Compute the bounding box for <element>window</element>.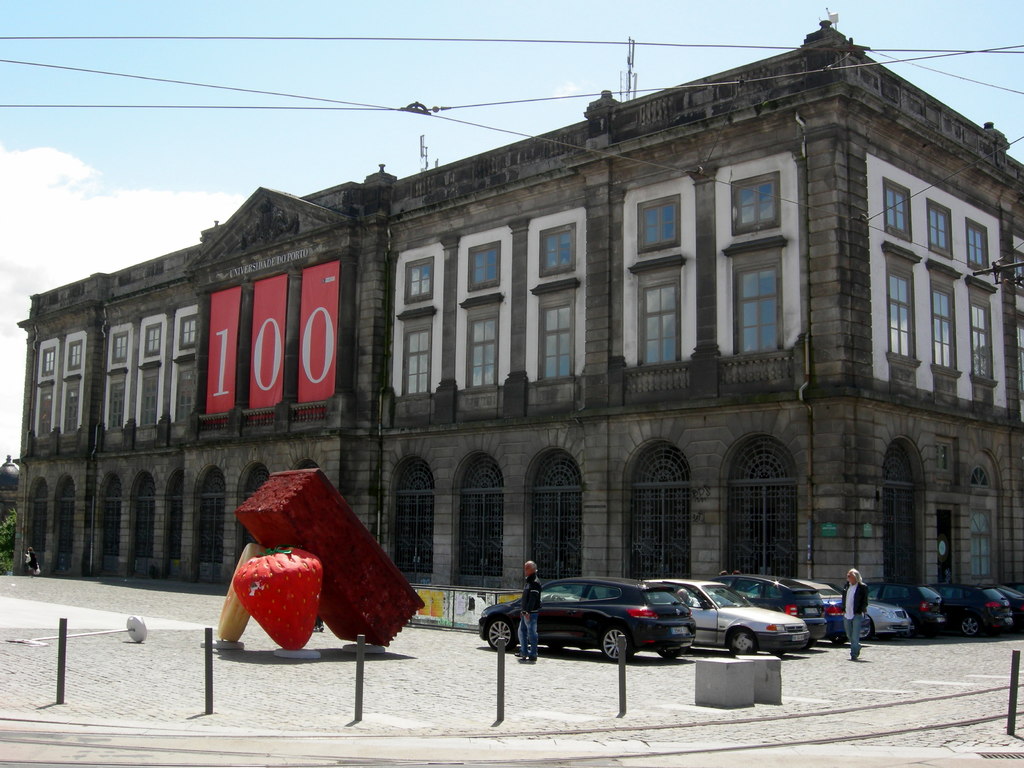
<bbox>622, 171, 699, 367</bbox>.
